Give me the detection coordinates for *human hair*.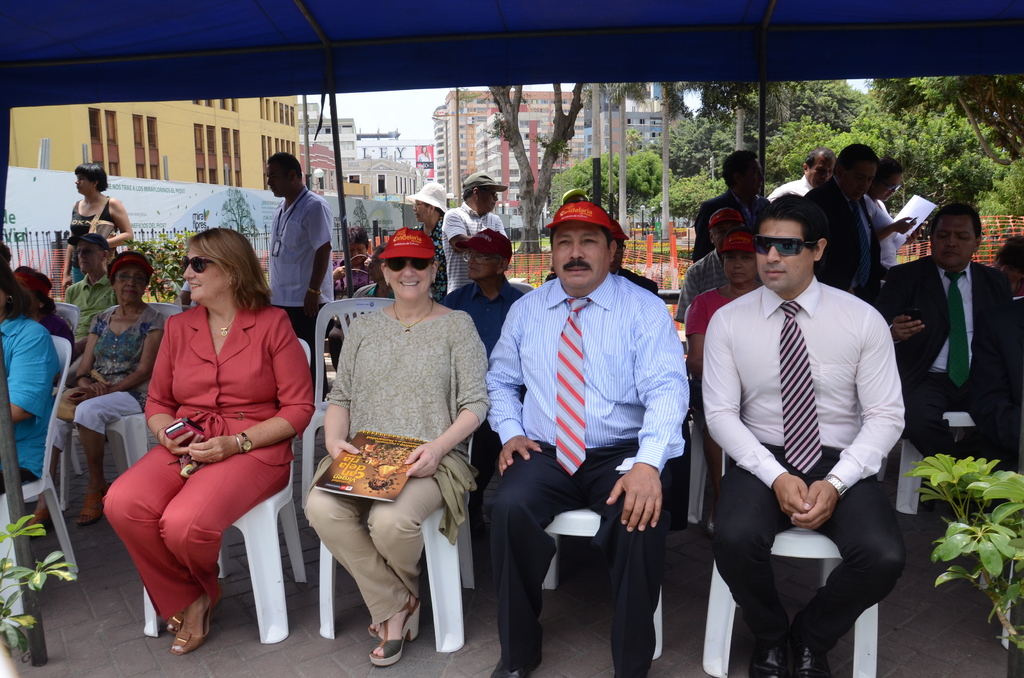
996,236,1023,280.
